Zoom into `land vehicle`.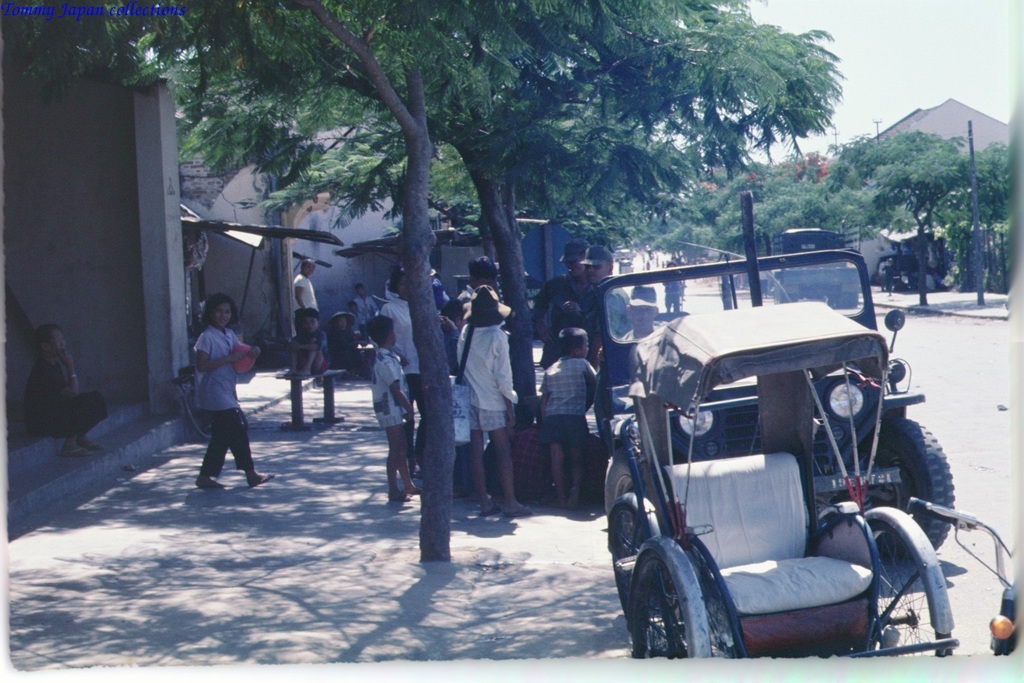
Zoom target: [left=735, top=250, right=773, bottom=291].
